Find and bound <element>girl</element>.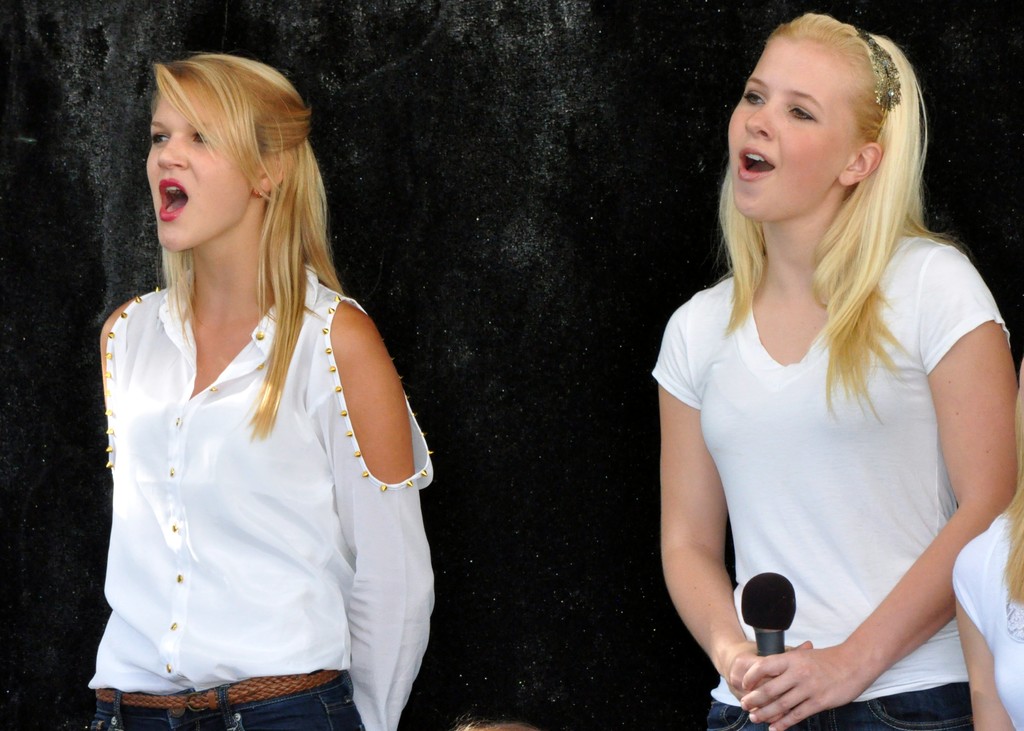
Bound: box=[92, 60, 434, 730].
